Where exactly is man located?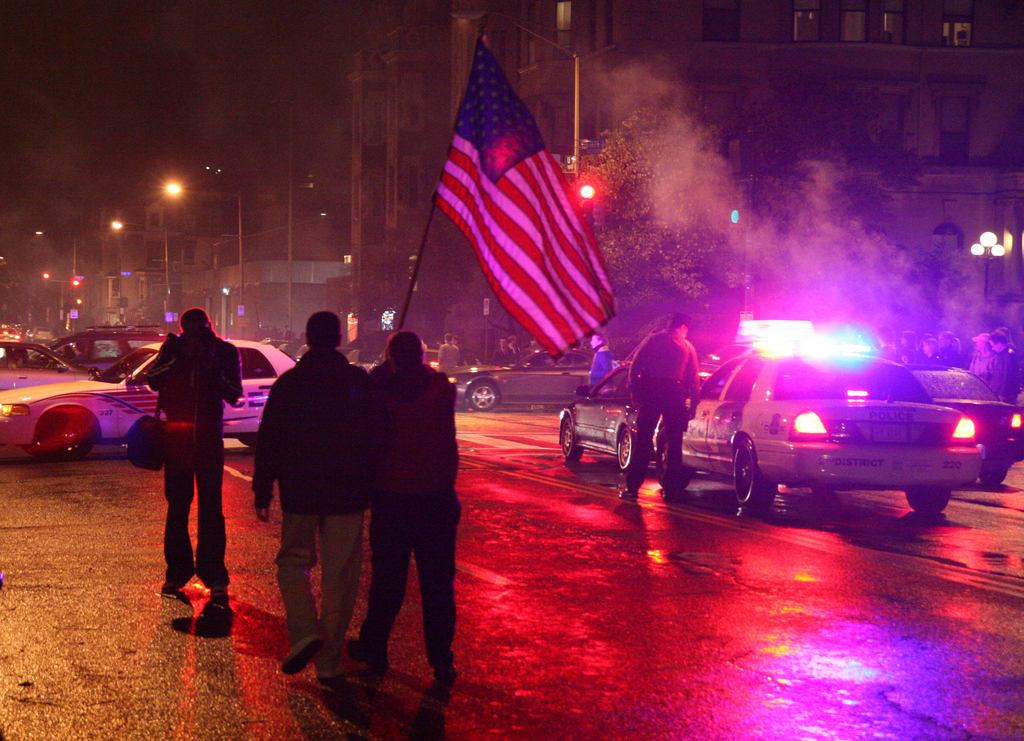
Its bounding box is bbox=[284, 323, 294, 341].
